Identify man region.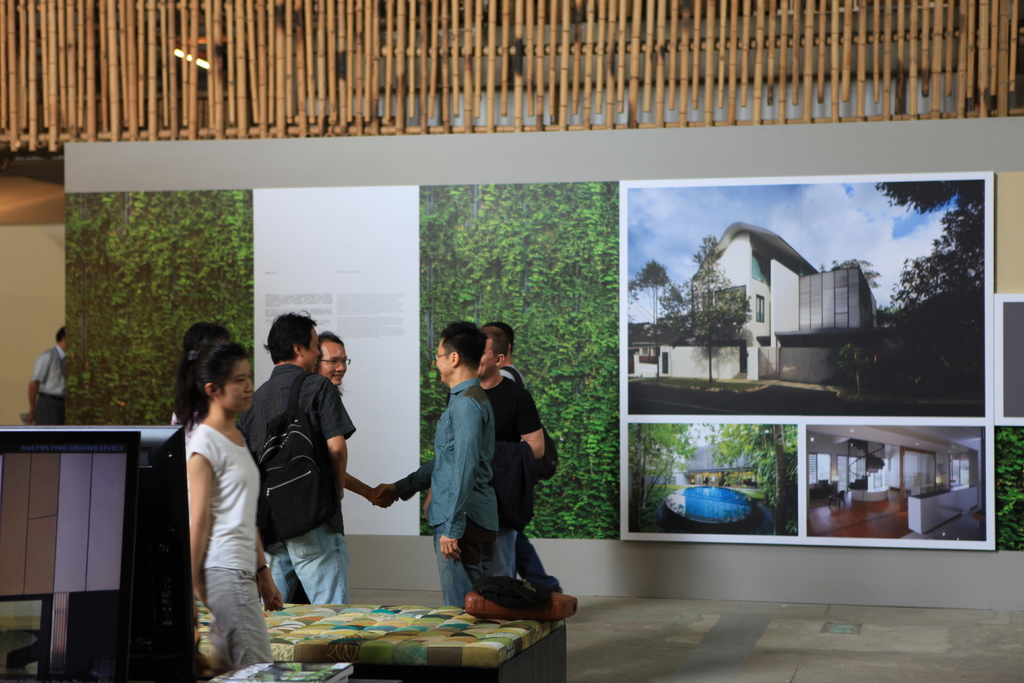
Region: 474 324 546 572.
